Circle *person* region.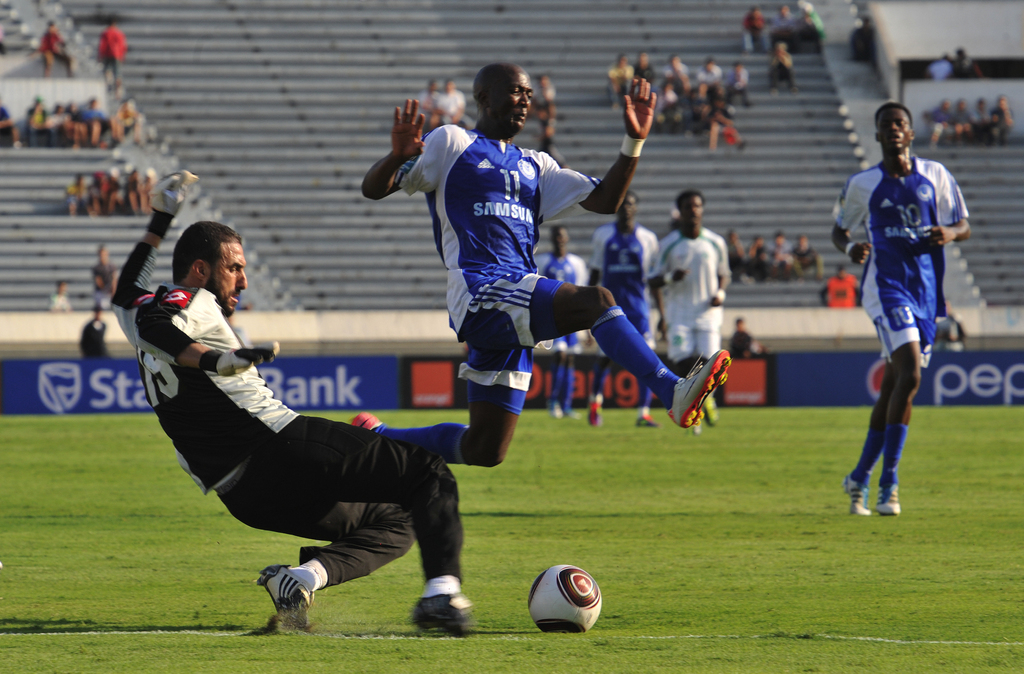
Region: (762,229,794,282).
